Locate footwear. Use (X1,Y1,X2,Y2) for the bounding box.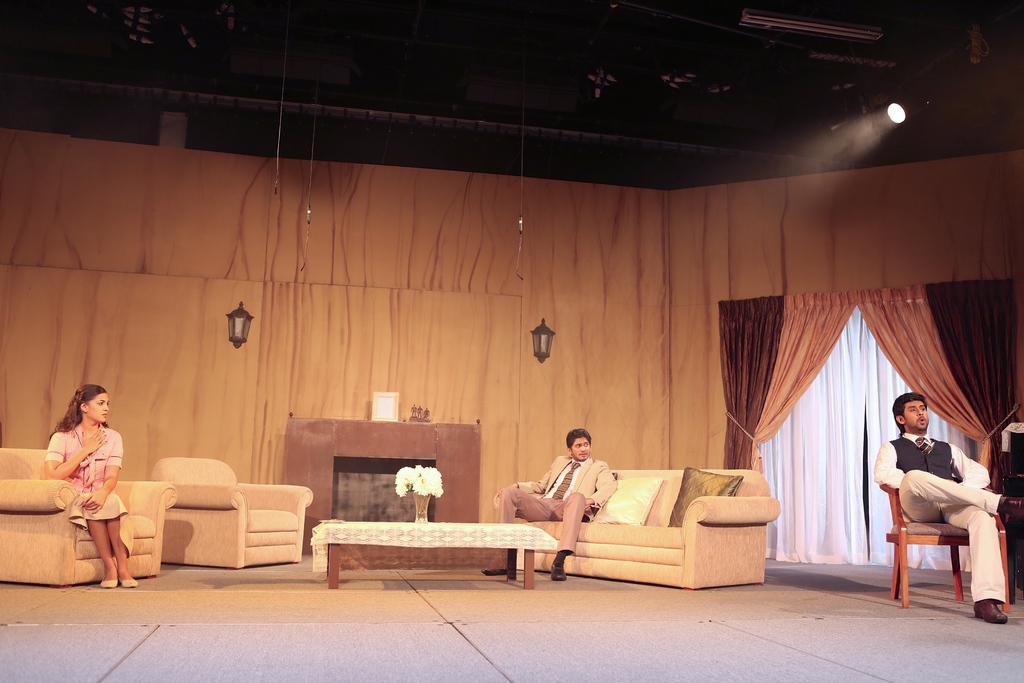
(486,568,509,577).
